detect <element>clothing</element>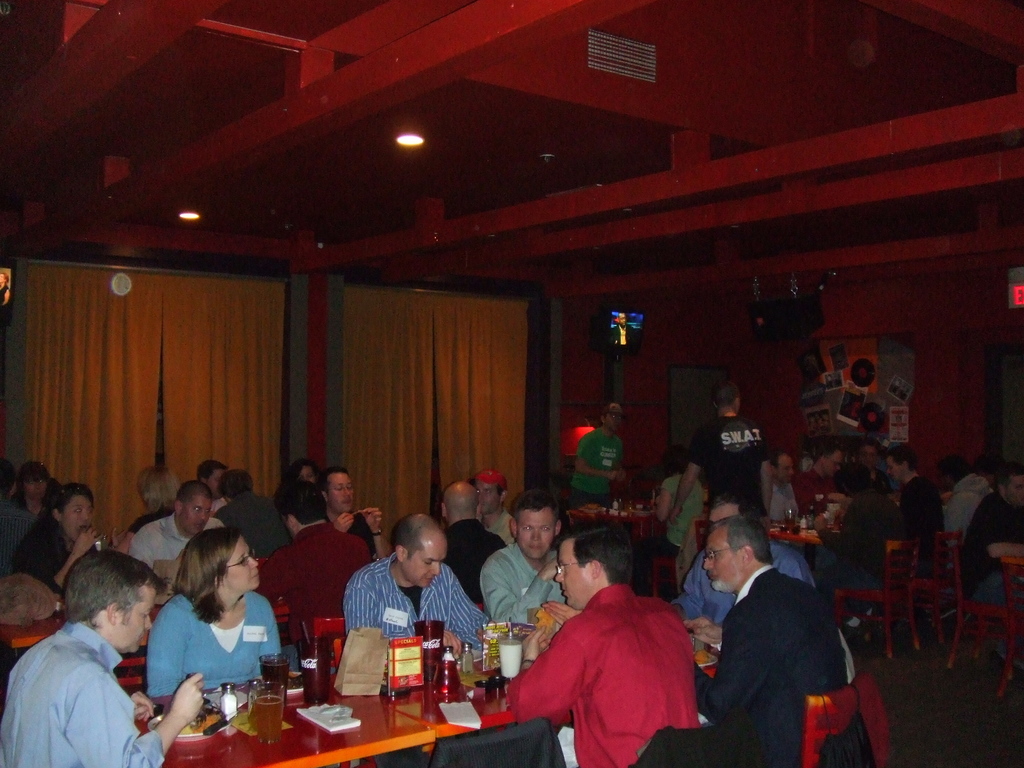
bbox=[661, 471, 705, 553]
